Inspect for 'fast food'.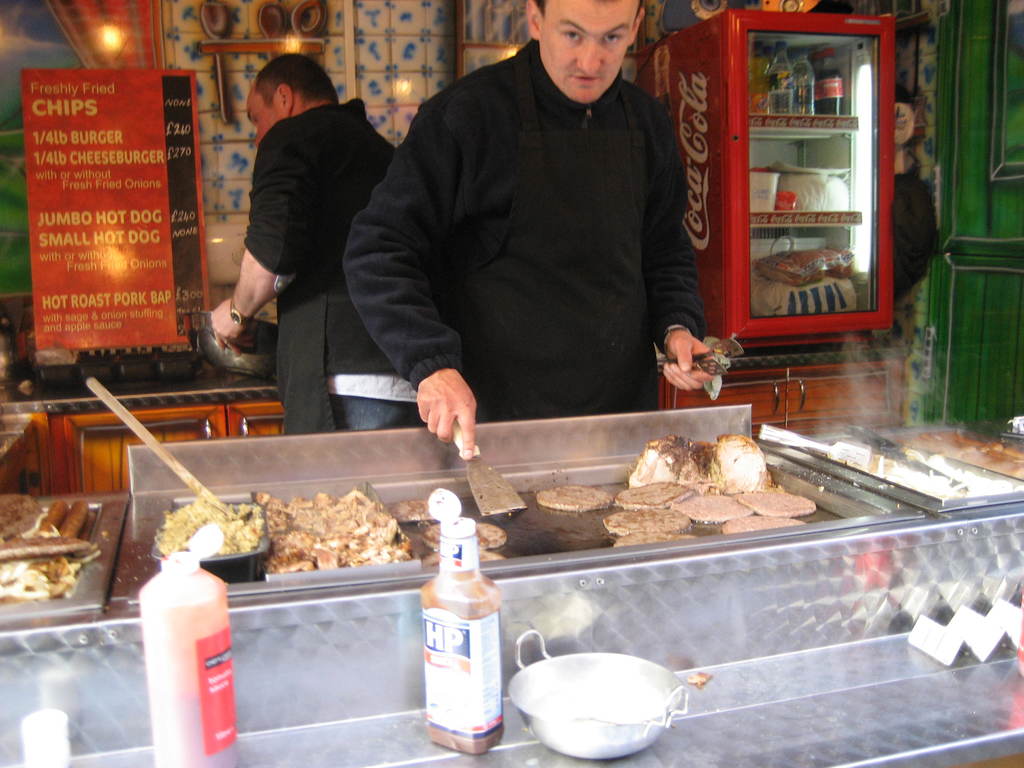
Inspection: 541/476/617/514.
